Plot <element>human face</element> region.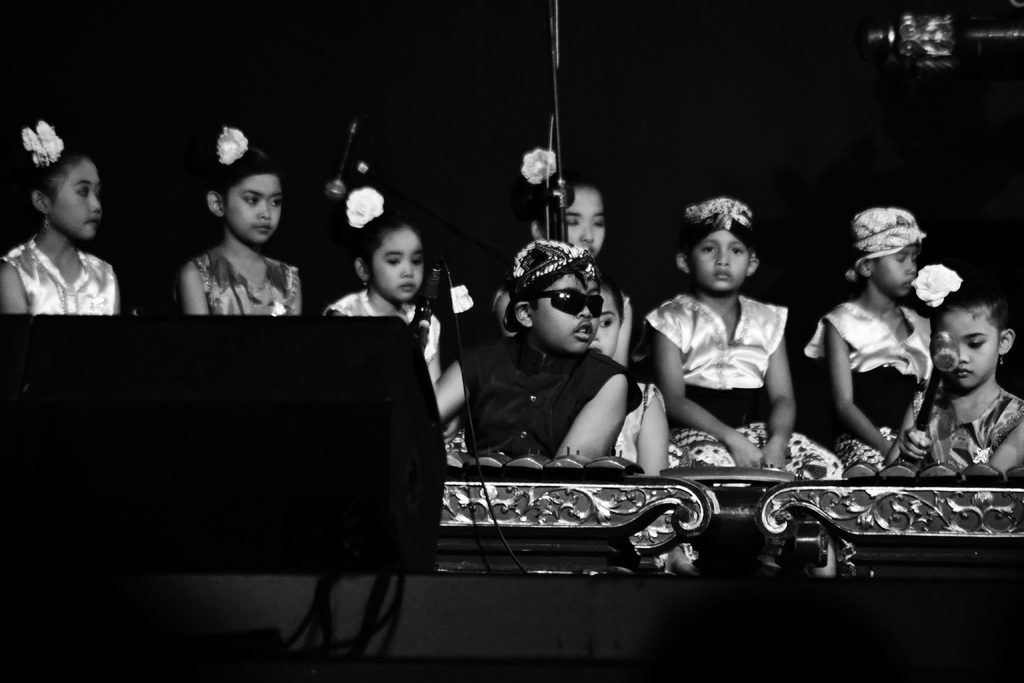
Plotted at (left=690, top=227, right=750, bottom=292).
